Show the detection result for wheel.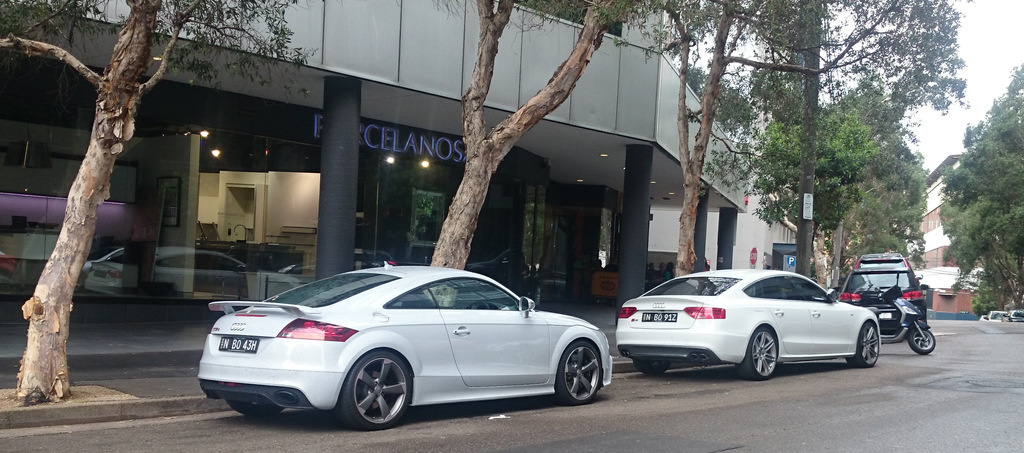
l=908, t=330, r=935, b=355.
